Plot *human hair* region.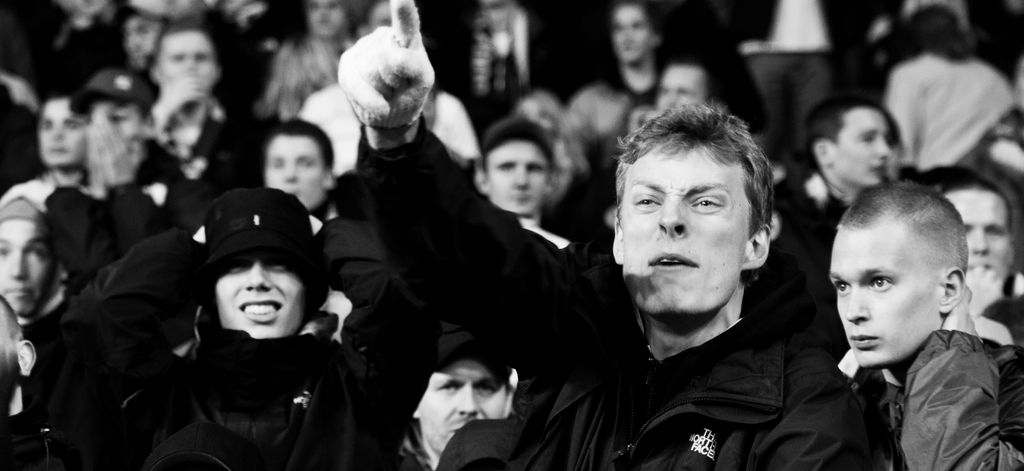
Plotted at (260, 116, 333, 171).
